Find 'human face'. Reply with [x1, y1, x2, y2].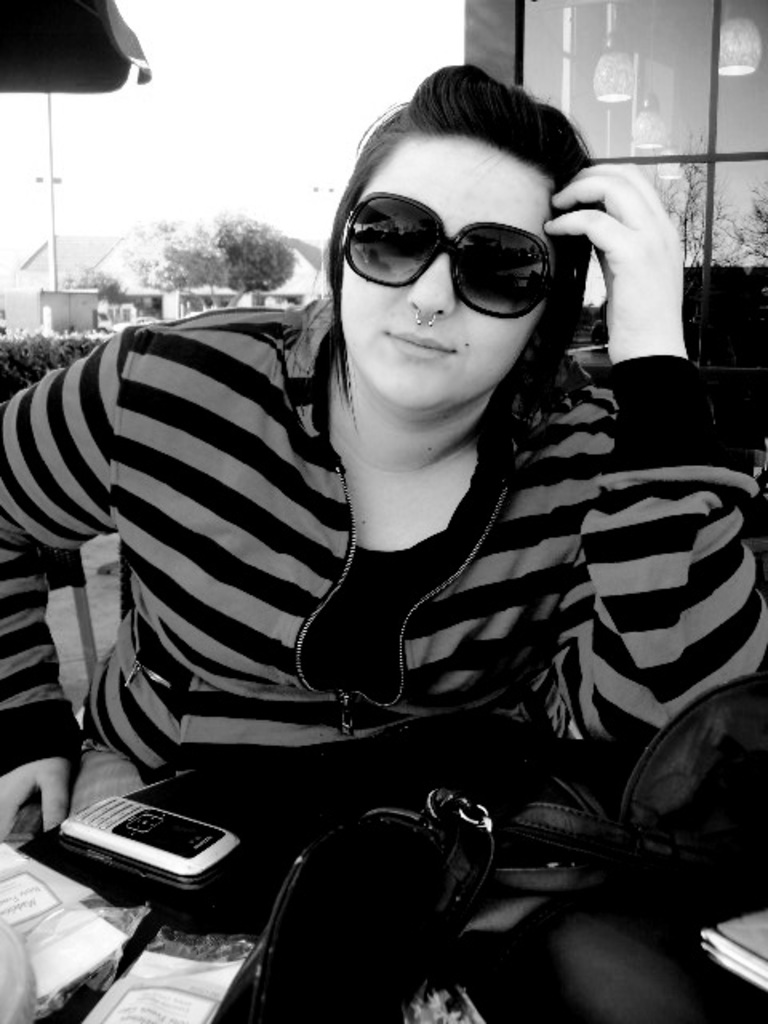
[339, 131, 552, 408].
